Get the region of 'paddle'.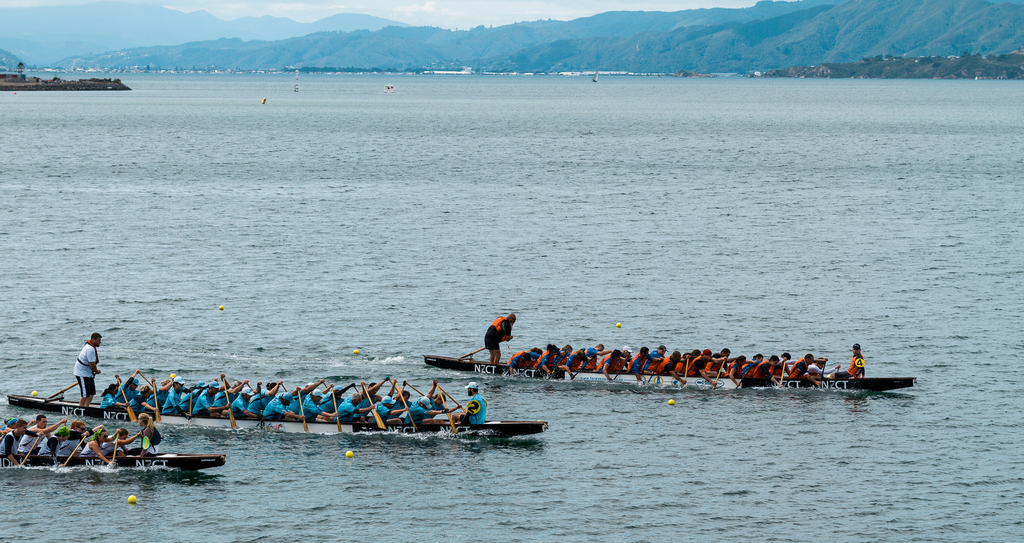
Rect(108, 432, 123, 478).
